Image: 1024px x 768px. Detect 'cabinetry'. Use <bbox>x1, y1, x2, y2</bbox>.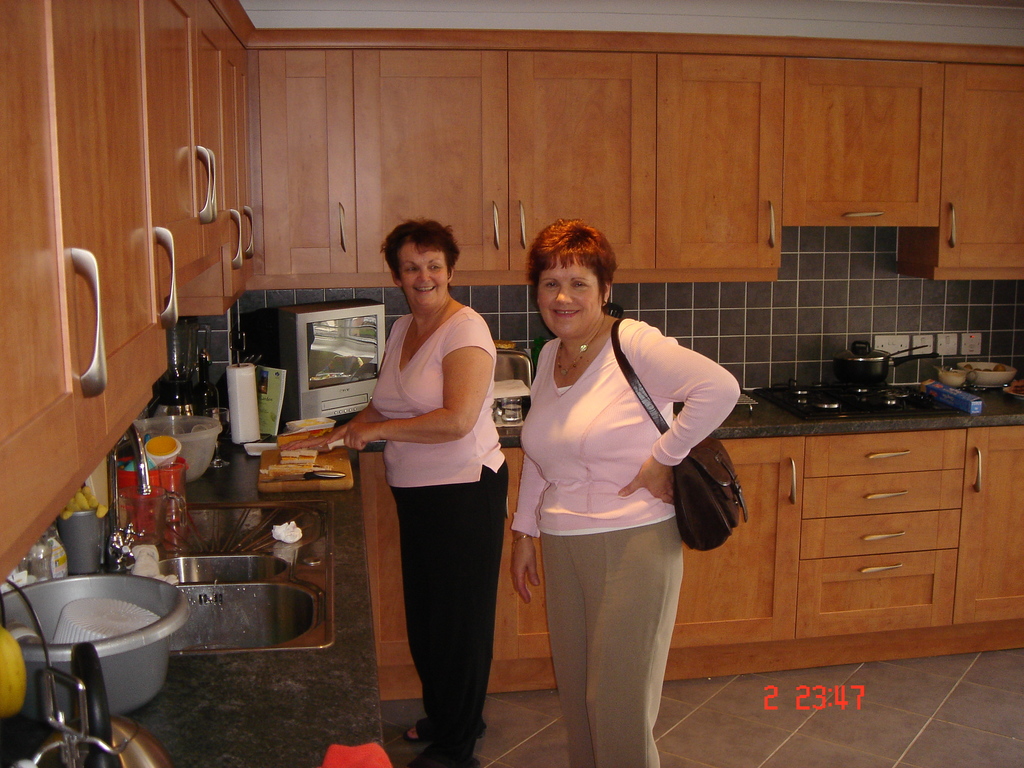
<bbox>374, 364, 1023, 717</bbox>.
